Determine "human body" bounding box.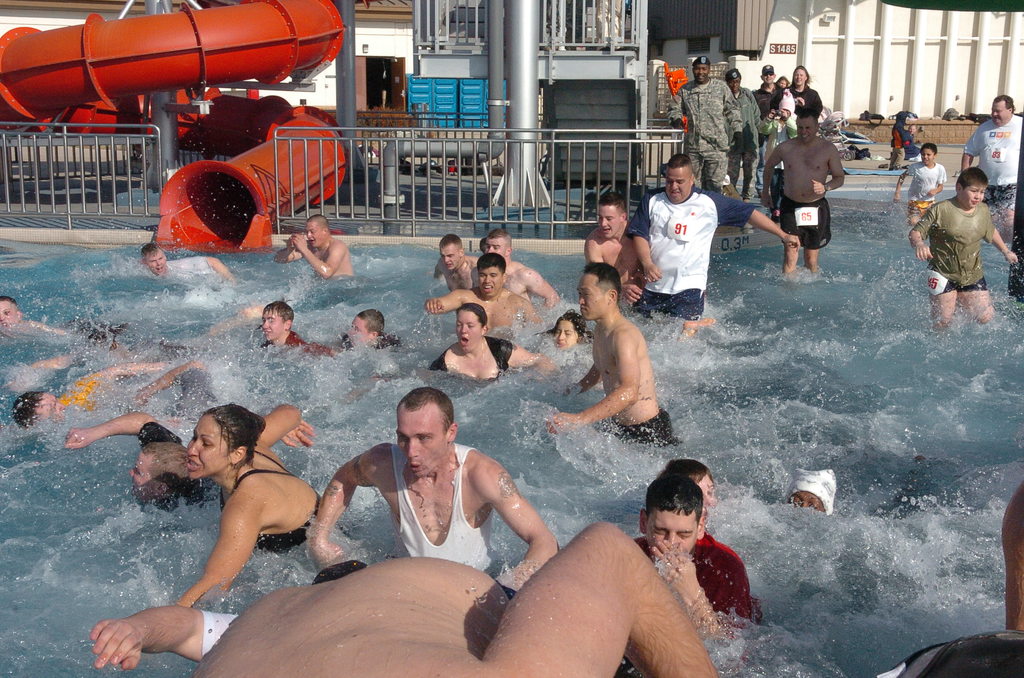
Determined: detection(136, 244, 227, 274).
